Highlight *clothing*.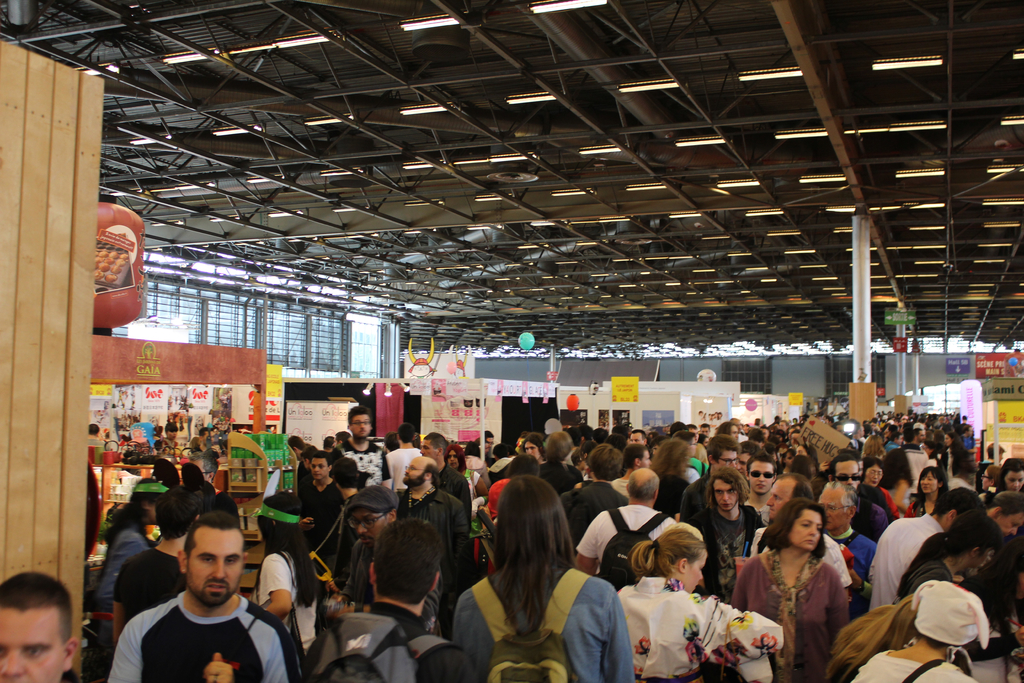
Highlighted region: crop(104, 593, 293, 682).
